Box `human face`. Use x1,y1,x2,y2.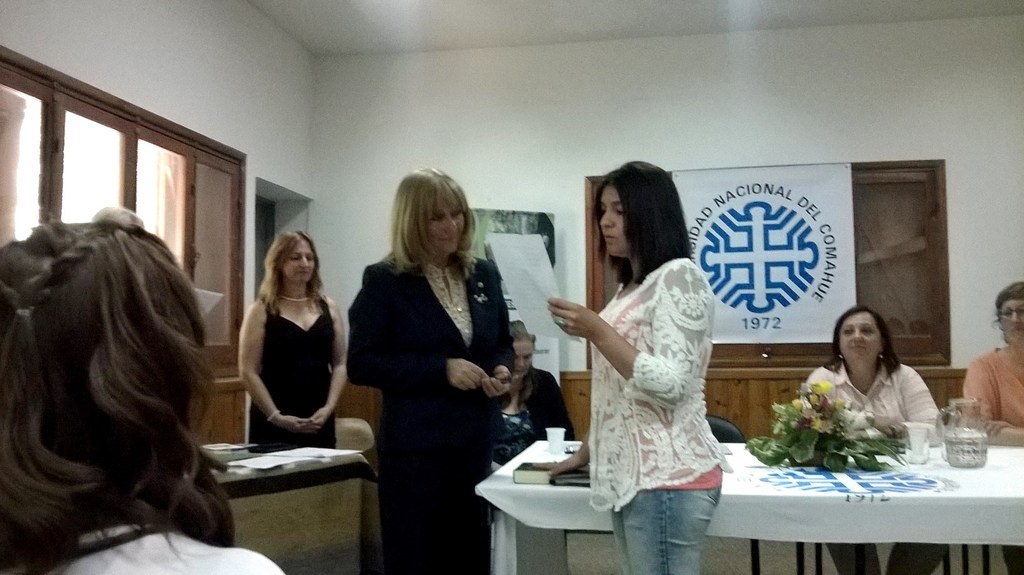
511,341,534,379.
